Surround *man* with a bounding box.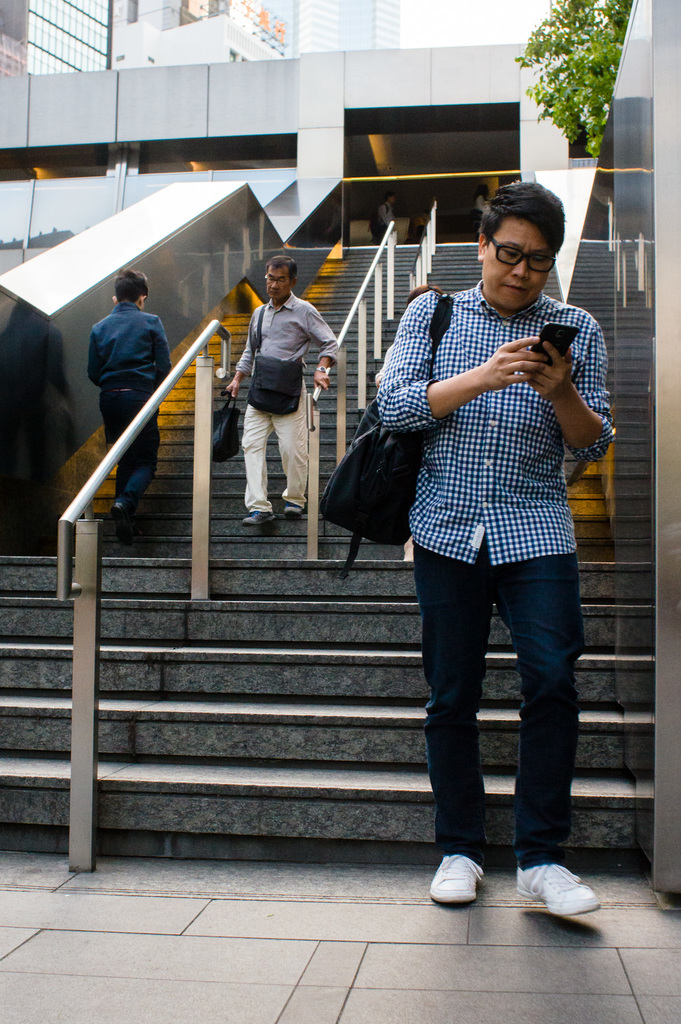
region(343, 177, 620, 903).
